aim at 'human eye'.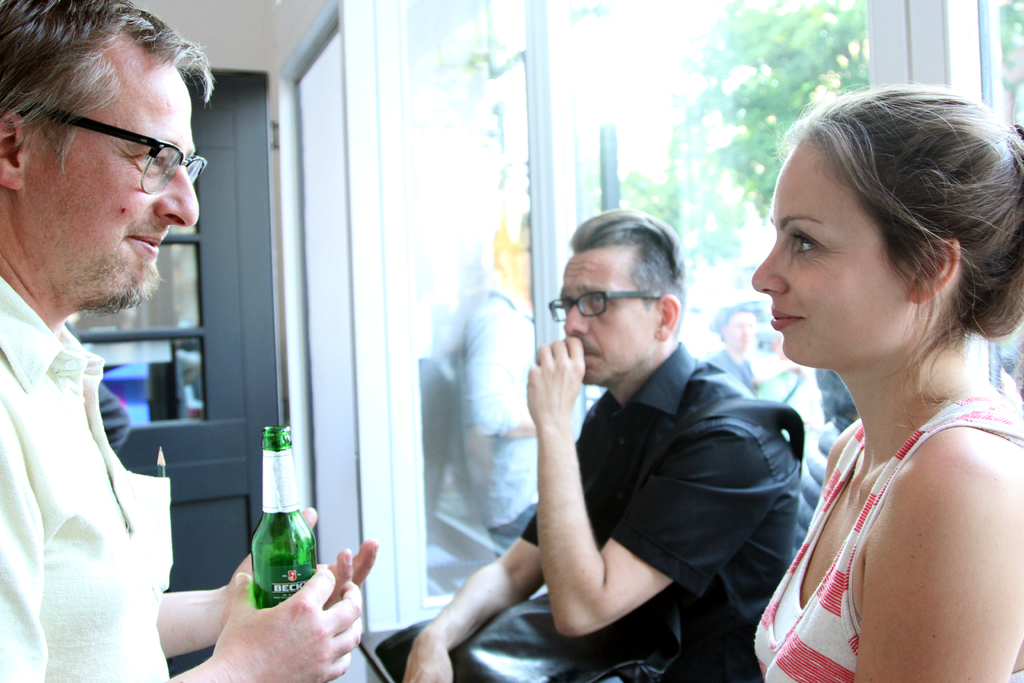
Aimed at [x1=135, y1=149, x2=170, y2=173].
